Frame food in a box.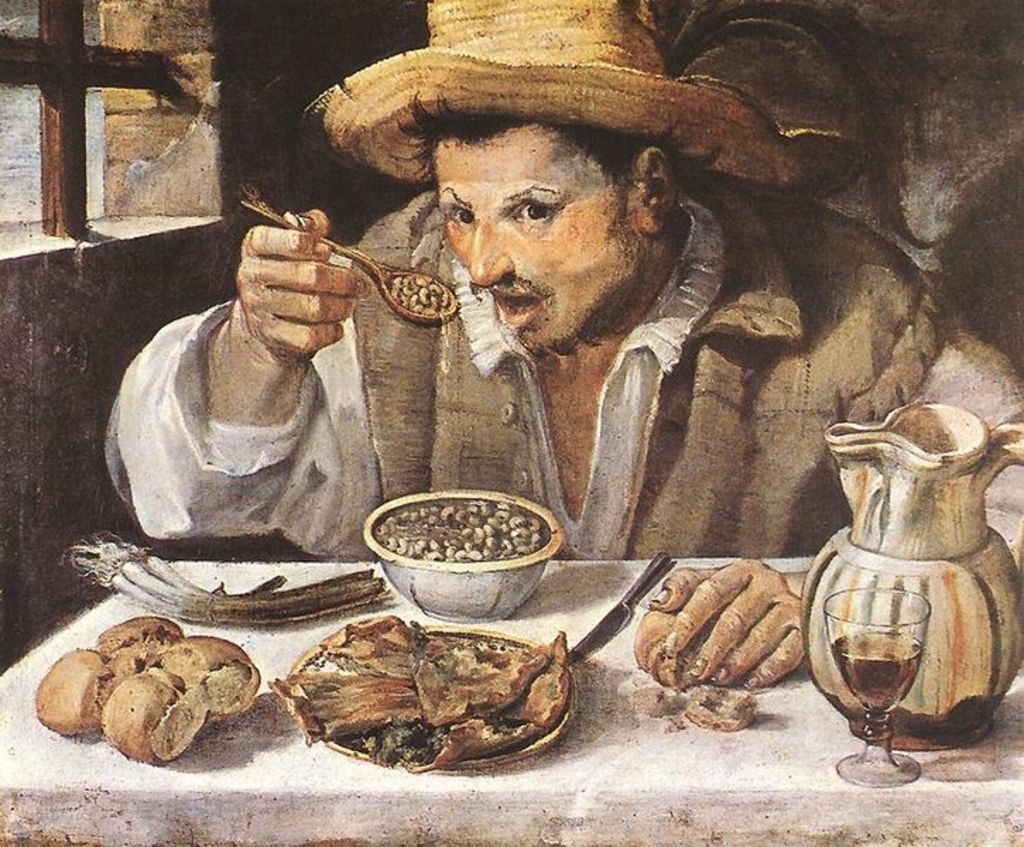
locate(369, 495, 549, 563).
